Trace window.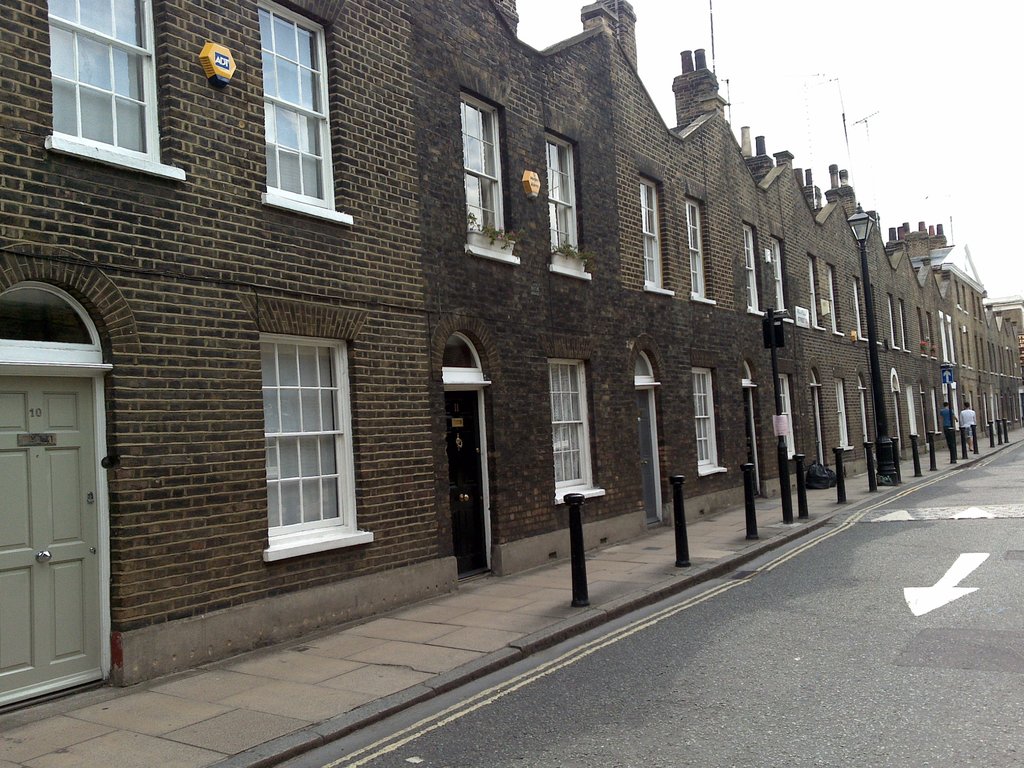
Traced to locate(630, 348, 652, 376).
